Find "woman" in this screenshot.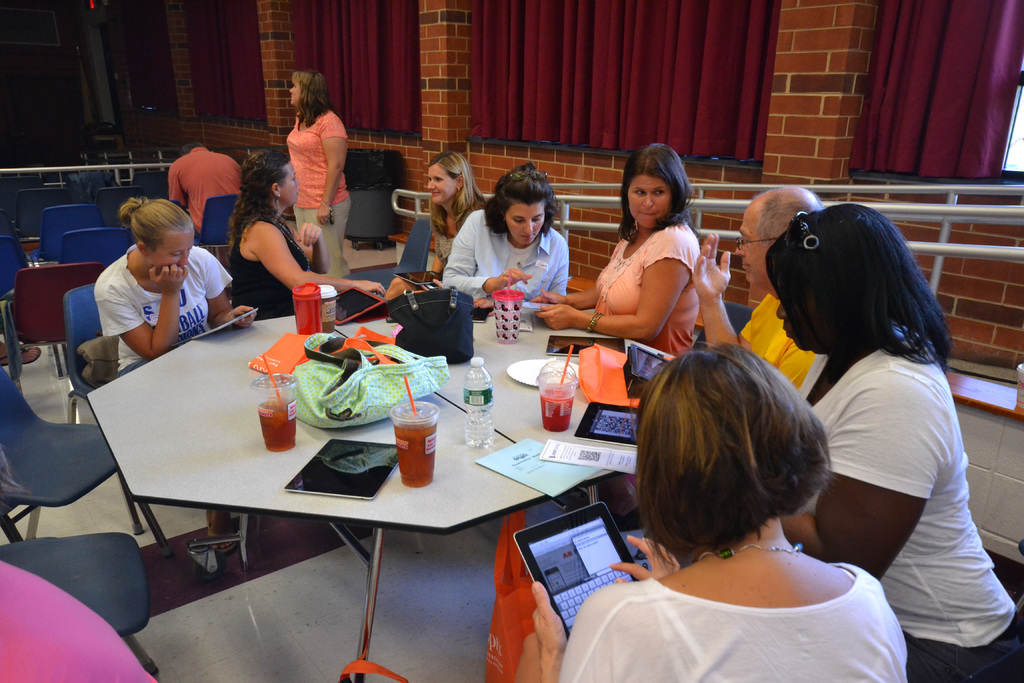
The bounding box for "woman" is 427, 147, 488, 273.
